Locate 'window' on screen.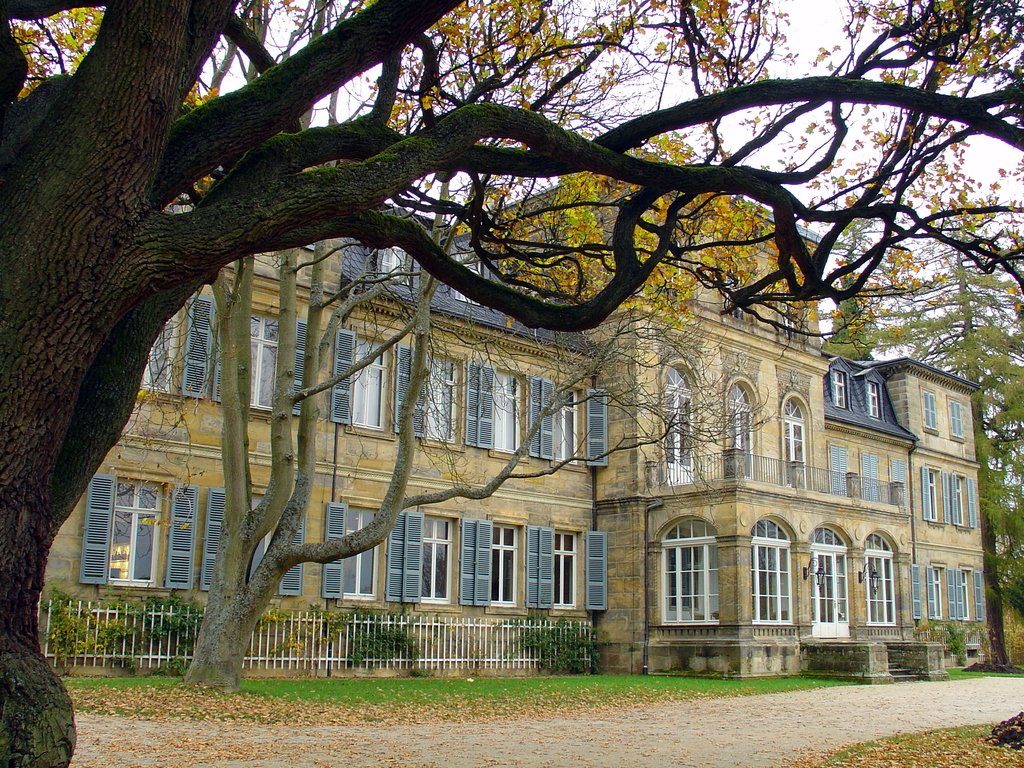
On screen at pyautogui.locateOnScreen(400, 515, 478, 606).
